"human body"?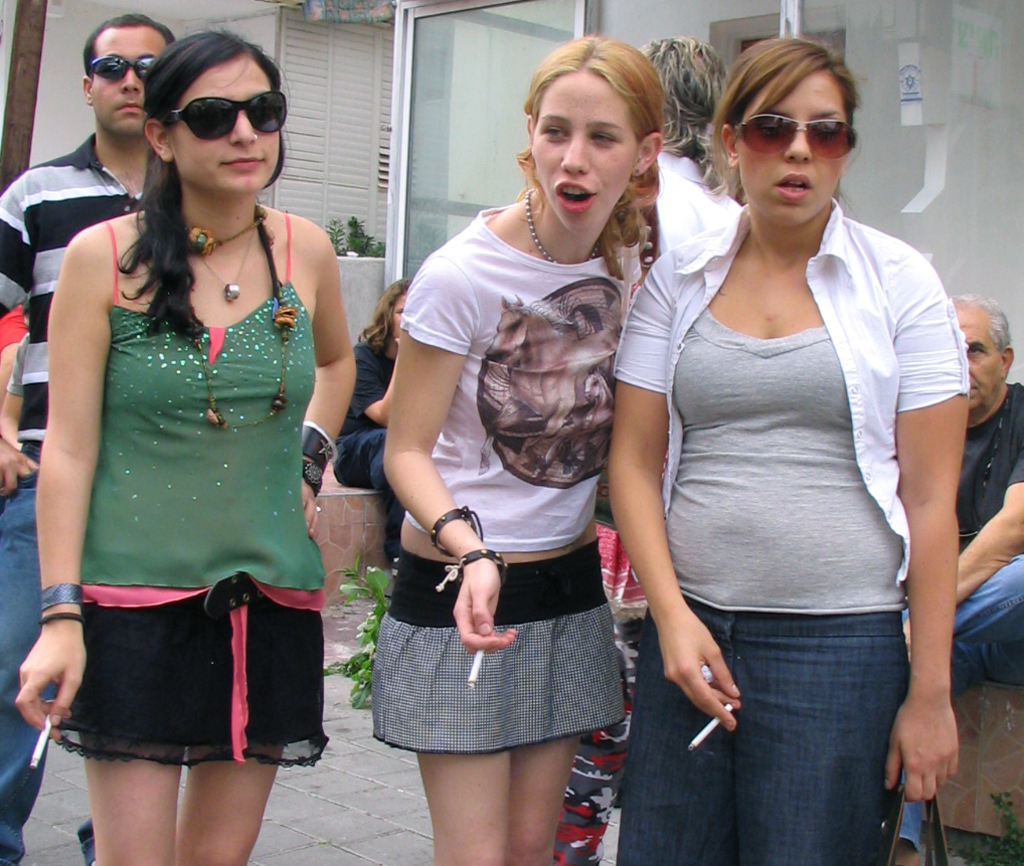
crop(0, 303, 19, 501)
